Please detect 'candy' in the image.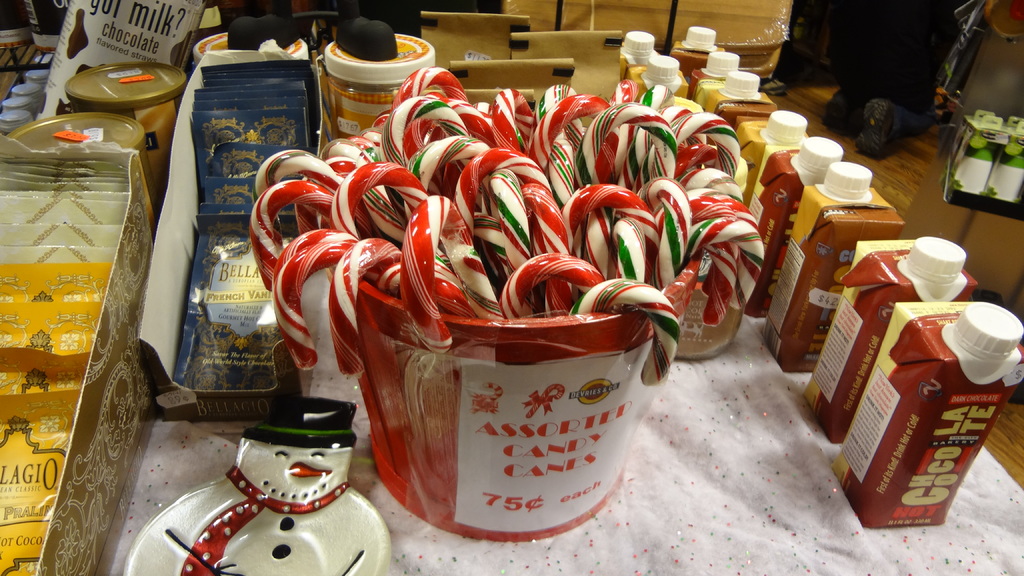
BBox(387, 78, 469, 143).
